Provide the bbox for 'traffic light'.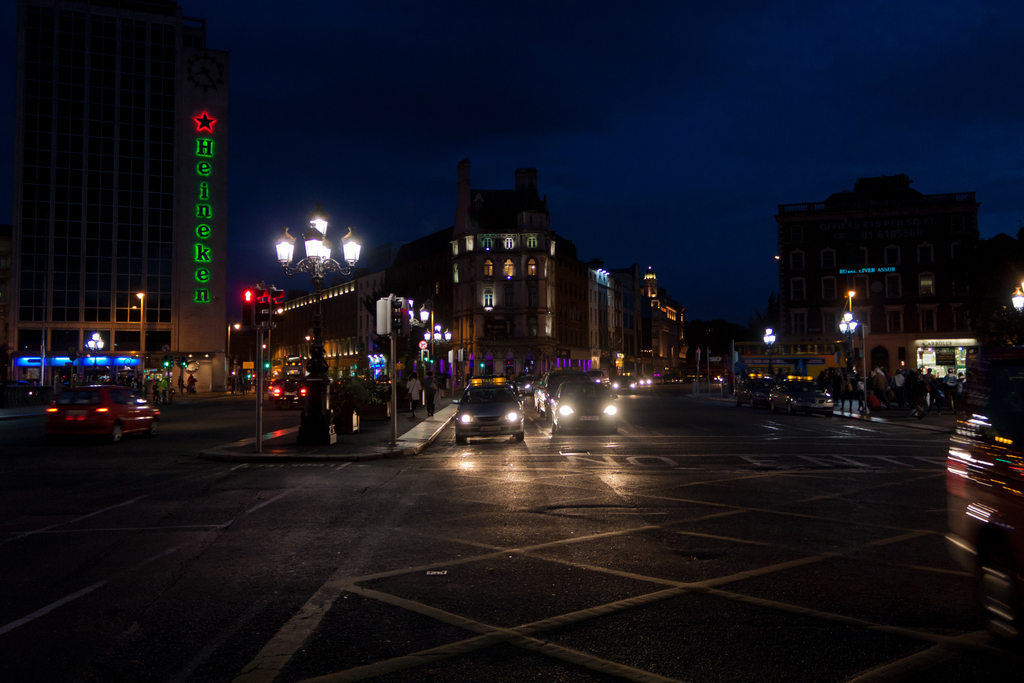
<bbox>479, 361, 483, 368</bbox>.
